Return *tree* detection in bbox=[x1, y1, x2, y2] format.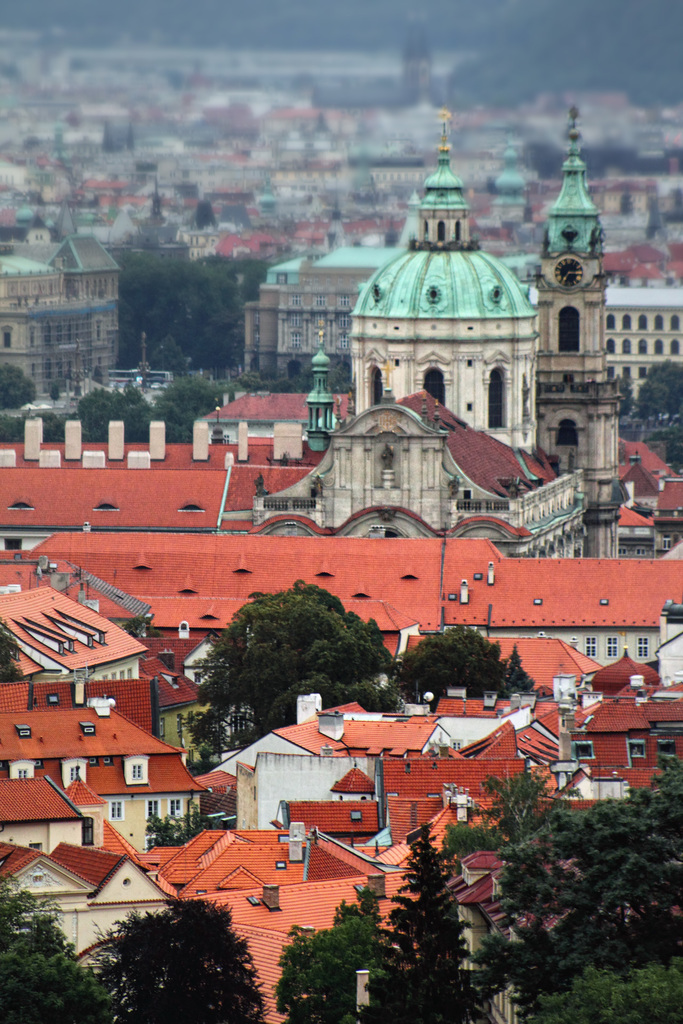
bbox=[0, 623, 27, 682].
